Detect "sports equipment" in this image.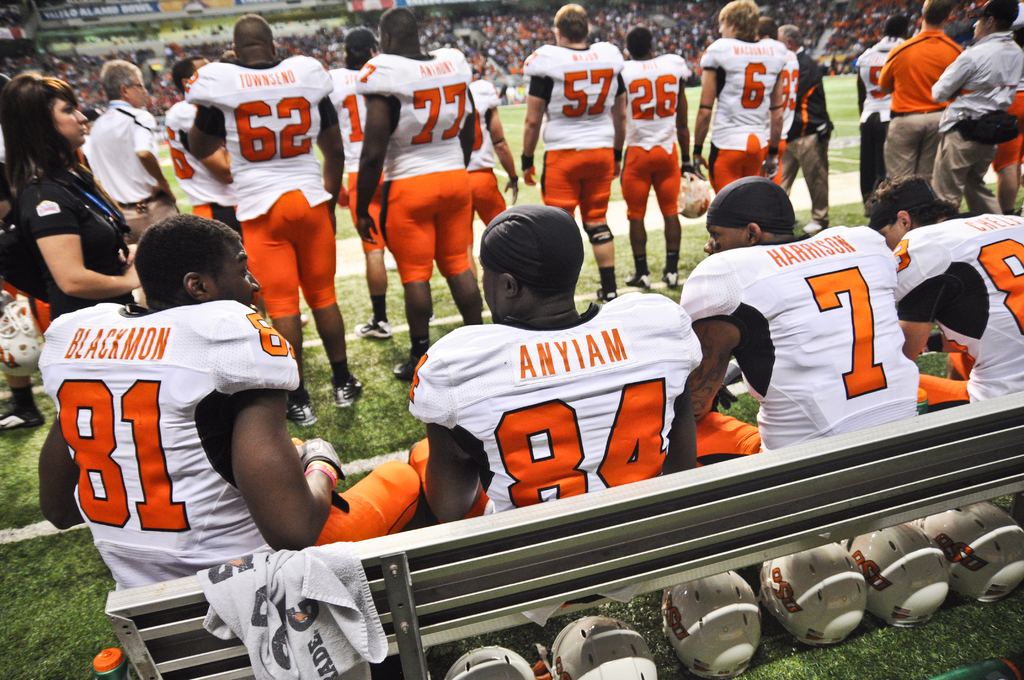
Detection: 803:218:826:234.
